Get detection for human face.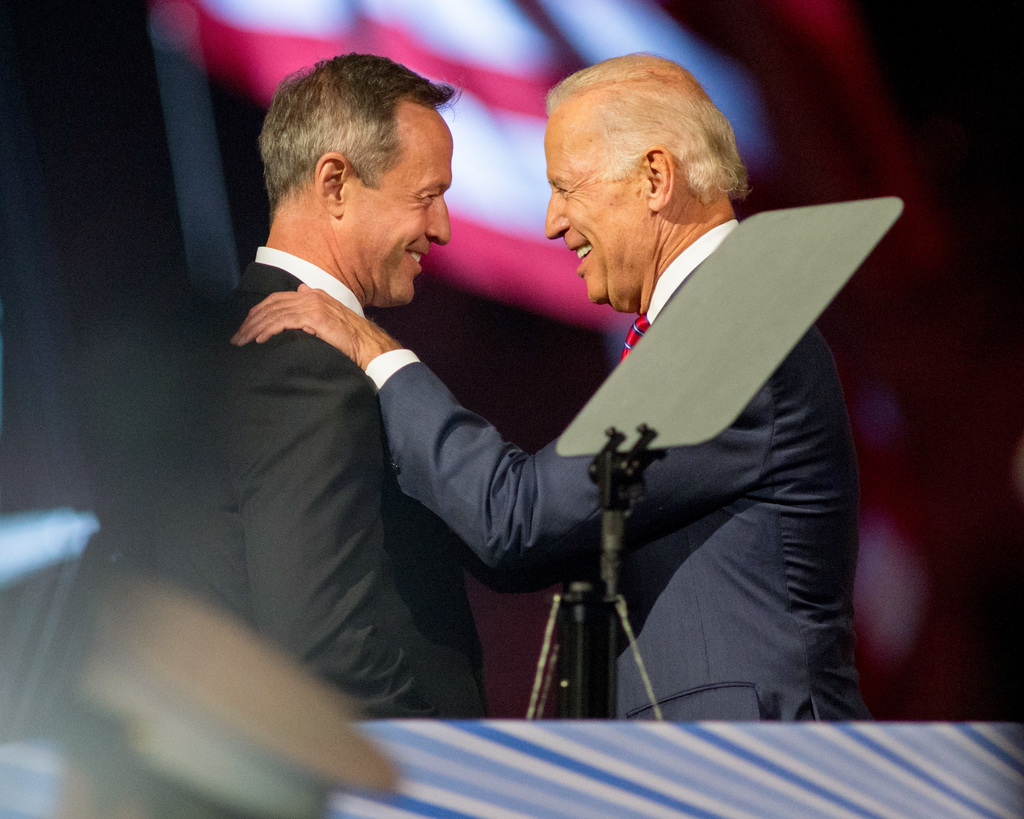
Detection: x1=545 y1=110 x2=649 y2=311.
